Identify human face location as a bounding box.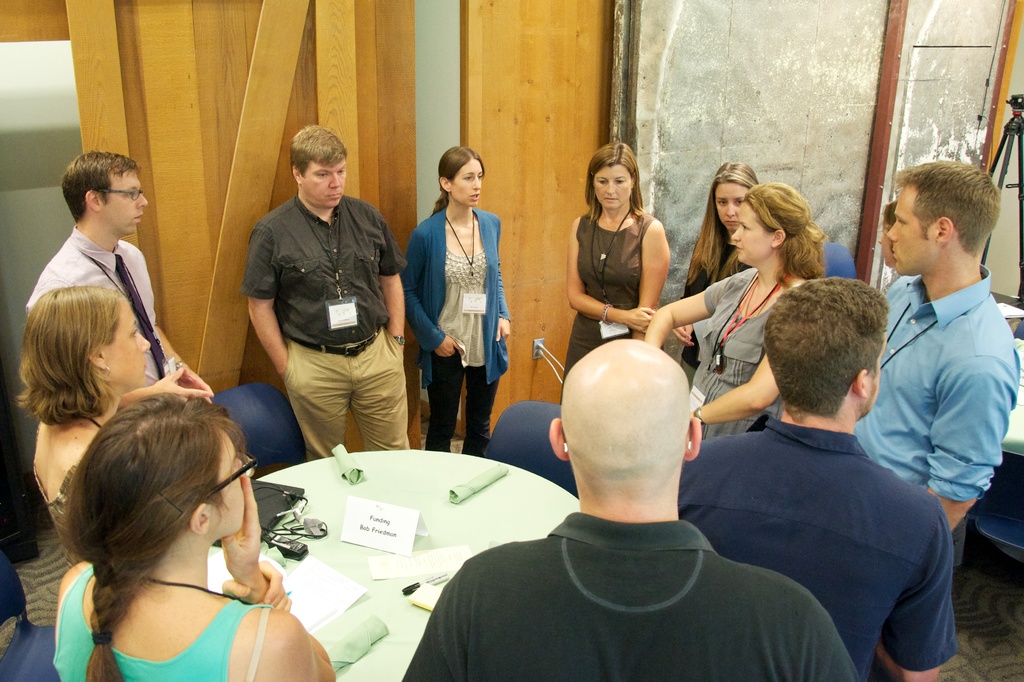
876, 224, 895, 269.
